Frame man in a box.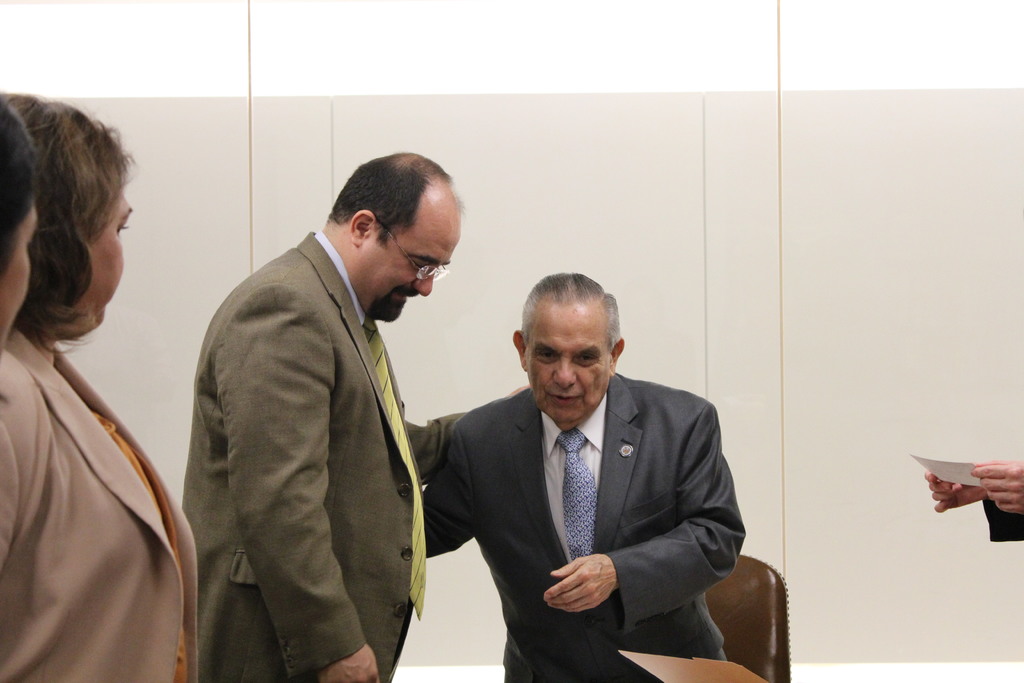
BBox(403, 274, 755, 672).
